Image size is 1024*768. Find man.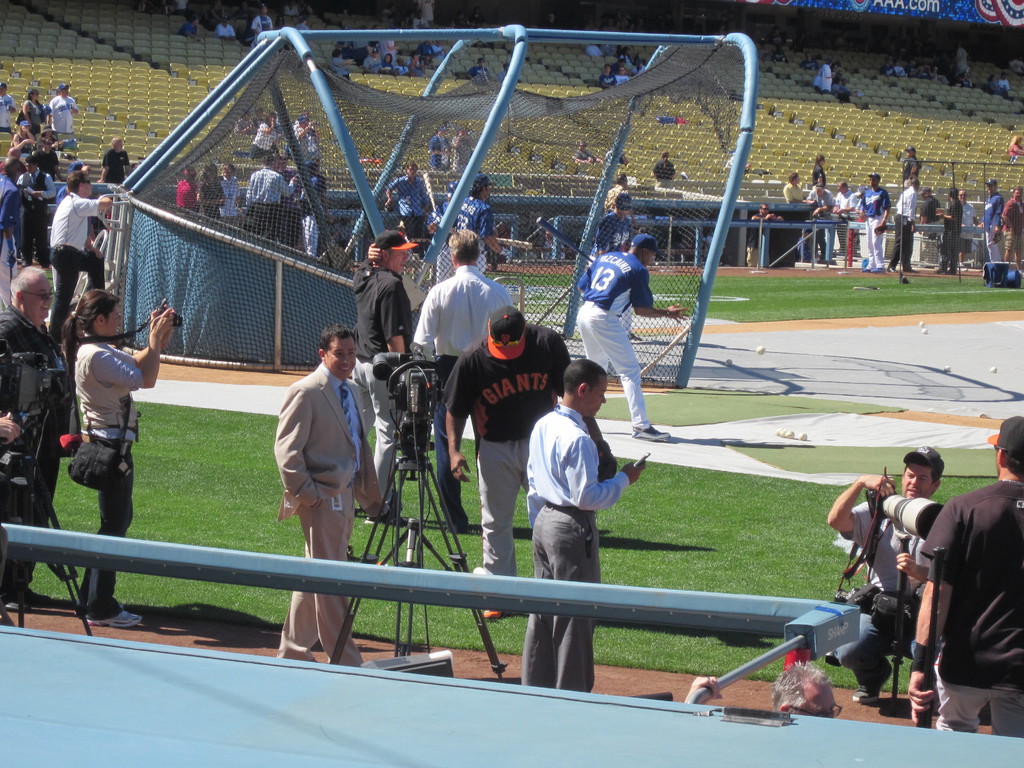
(0, 136, 35, 176).
